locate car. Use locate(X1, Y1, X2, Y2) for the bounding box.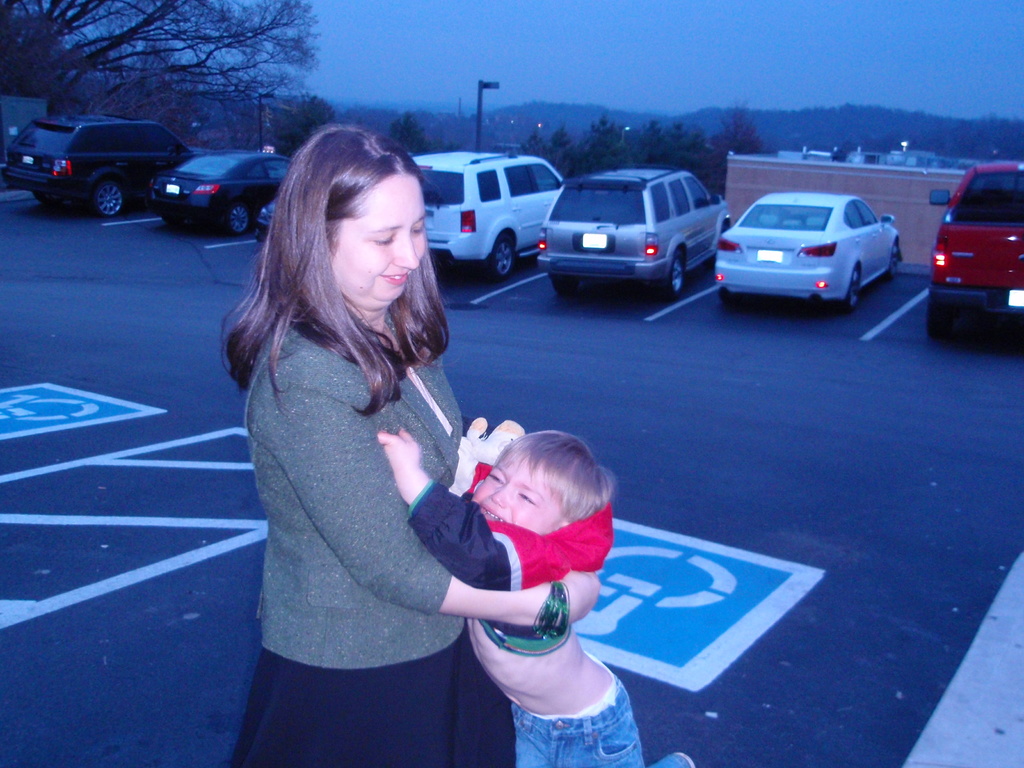
locate(707, 192, 904, 317).
